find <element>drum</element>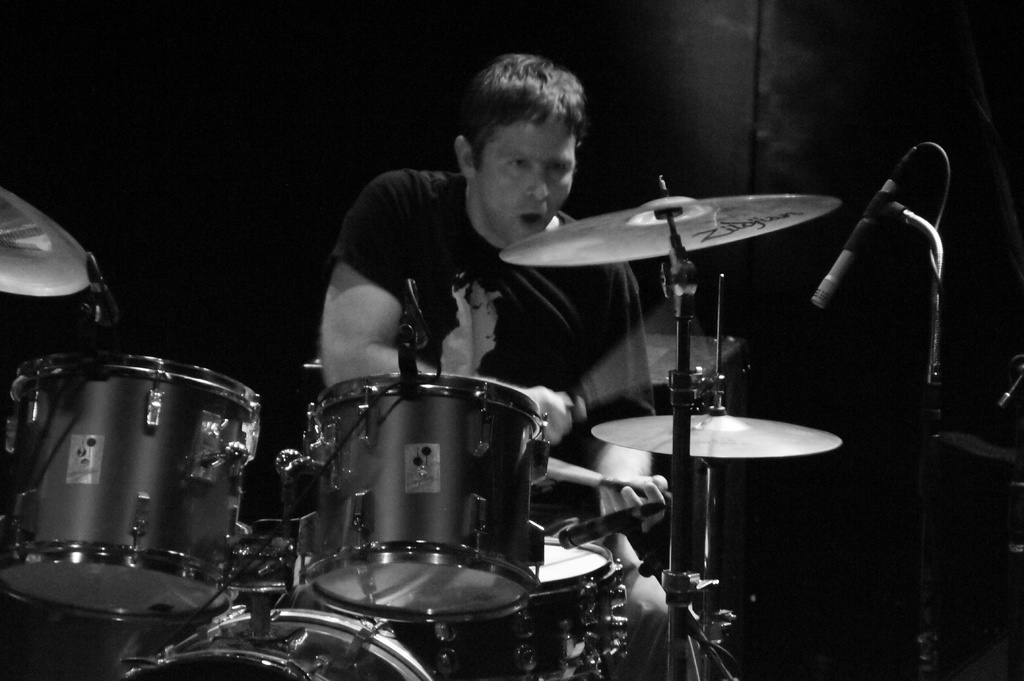
221, 325, 625, 638
